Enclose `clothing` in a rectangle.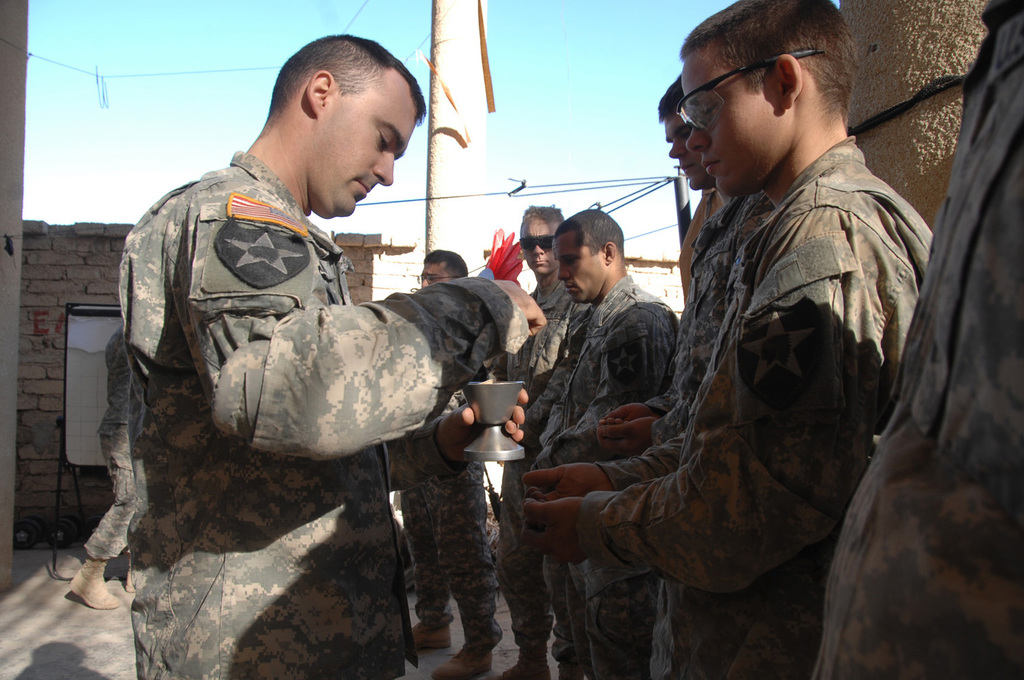
box=[807, 0, 1023, 679].
